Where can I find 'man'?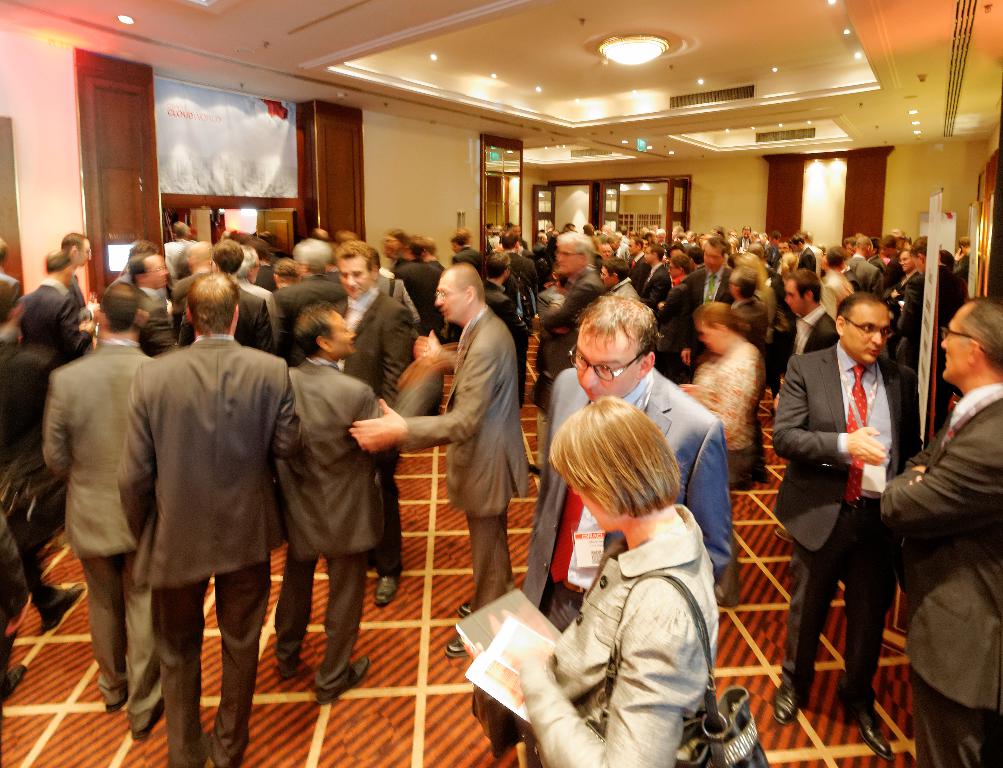
You can find it at [126,254,178,355].
